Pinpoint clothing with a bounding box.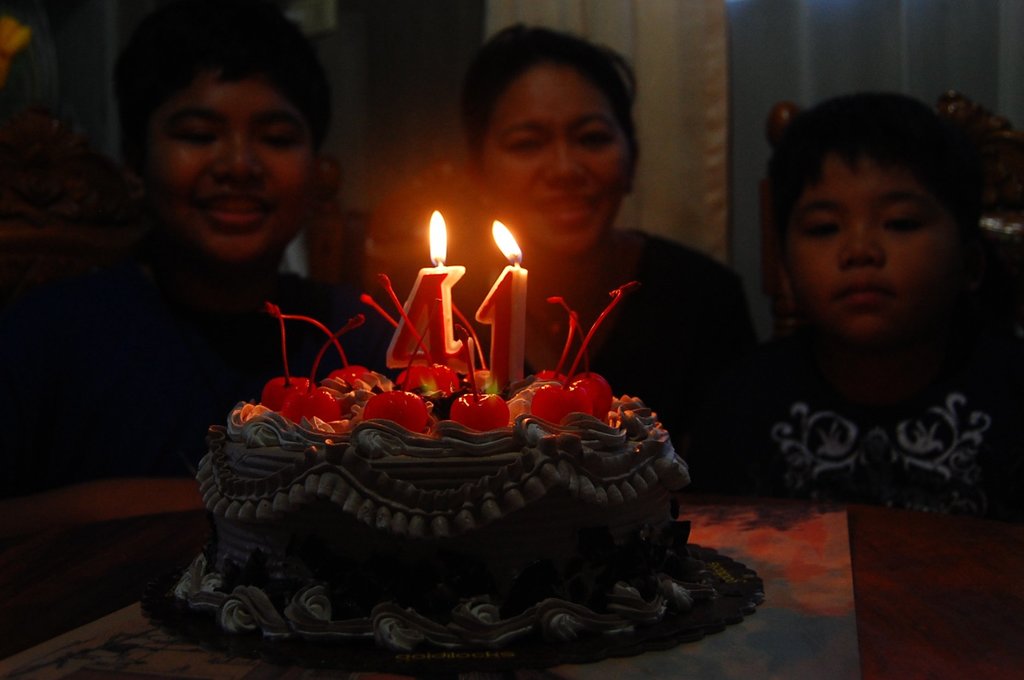
[left=375, top=223, right=756, bottom=462].
